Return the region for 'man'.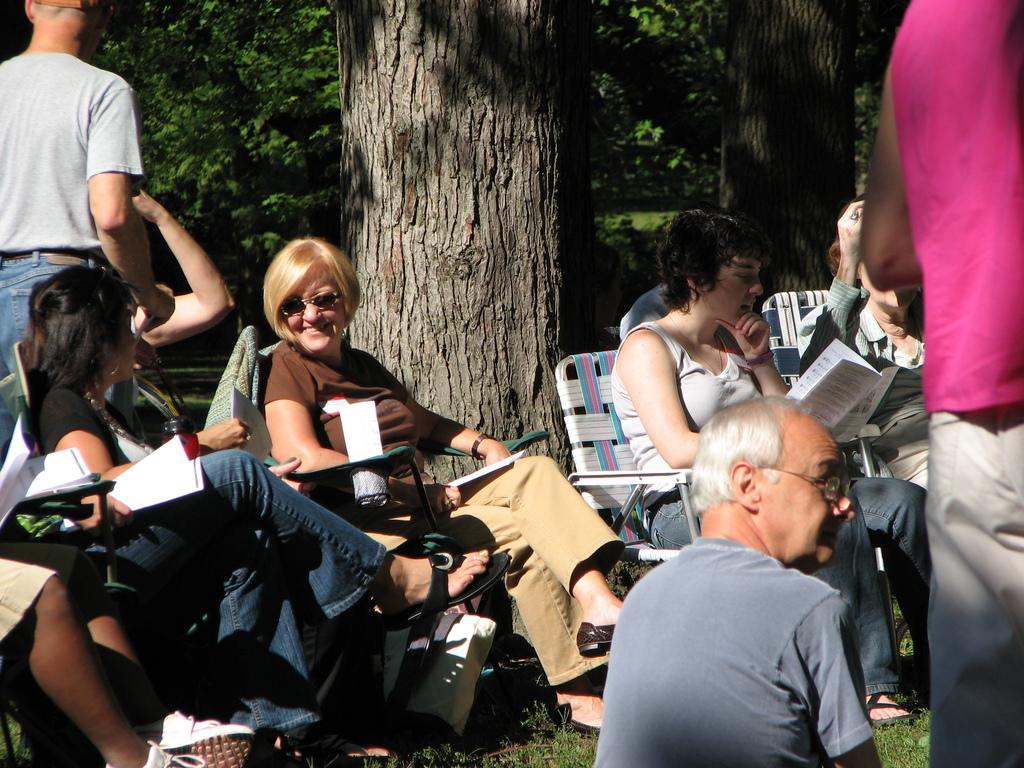
box=[862, 0, 1023, 767].
